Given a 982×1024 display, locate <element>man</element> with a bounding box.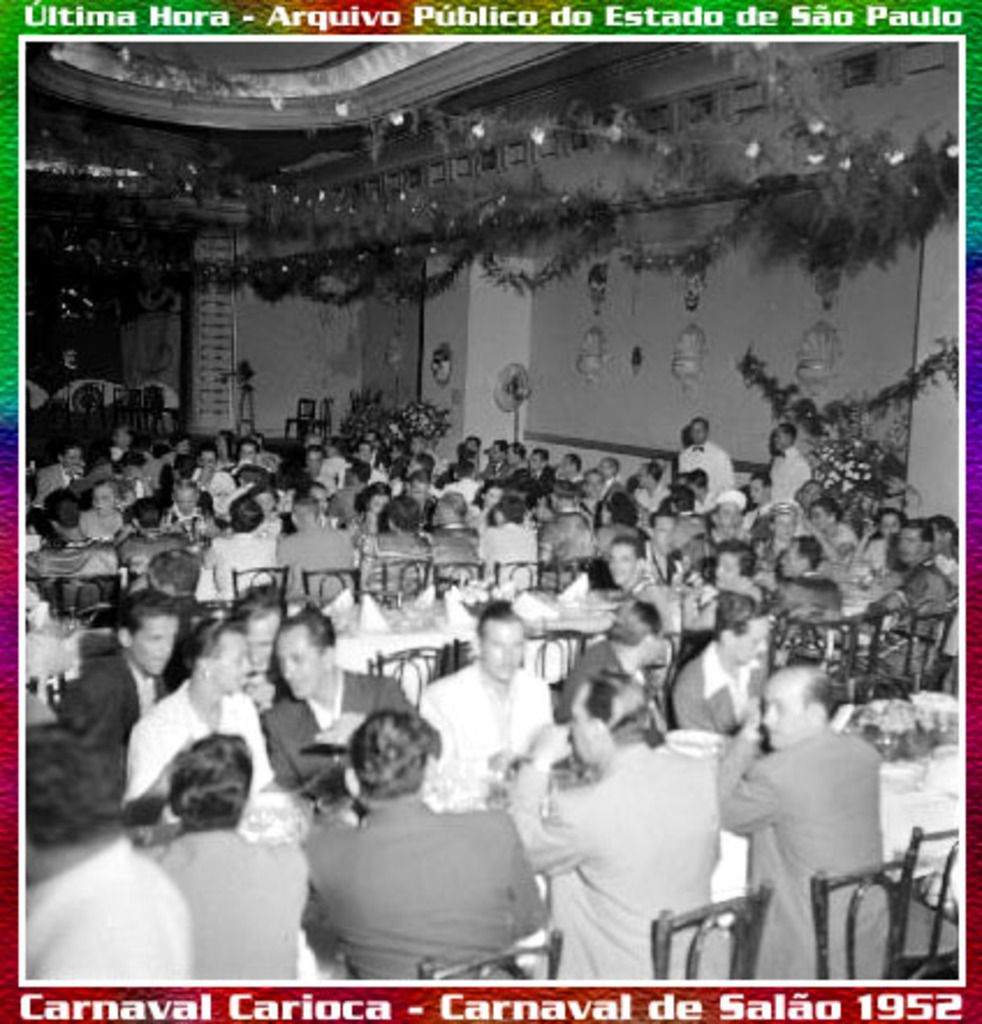
Located: Rect(720, 660, 917, 978).
